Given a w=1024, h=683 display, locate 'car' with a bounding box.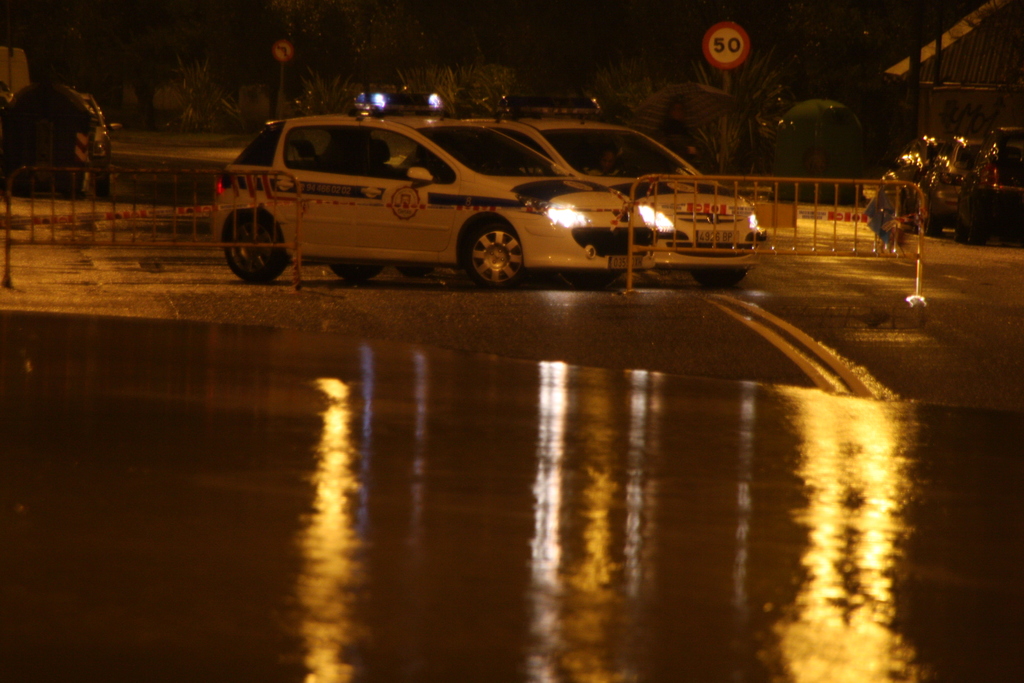
Located: detection(867, 119, 1023, 238).
